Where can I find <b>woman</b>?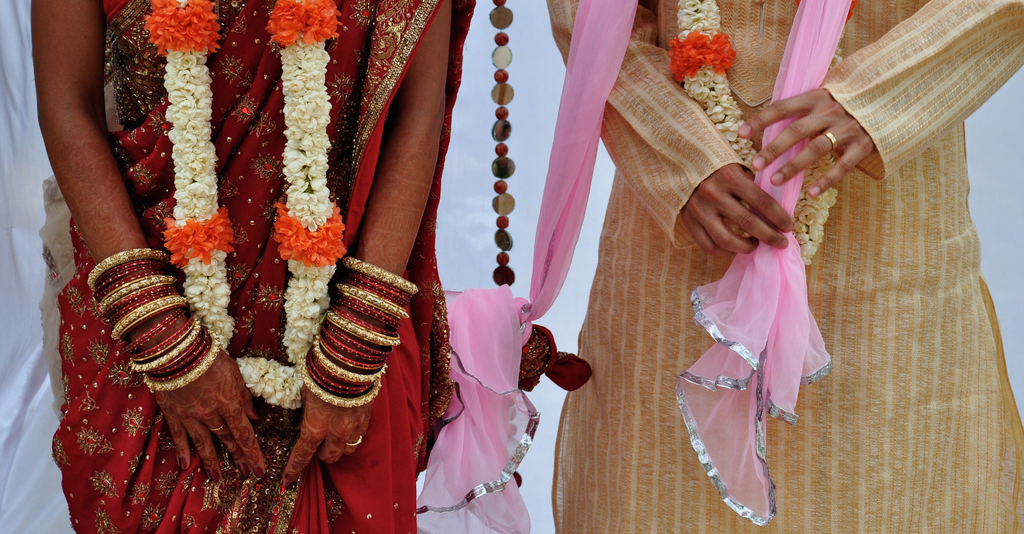
You can find it at bbox=(31, 0, 473, 533).
